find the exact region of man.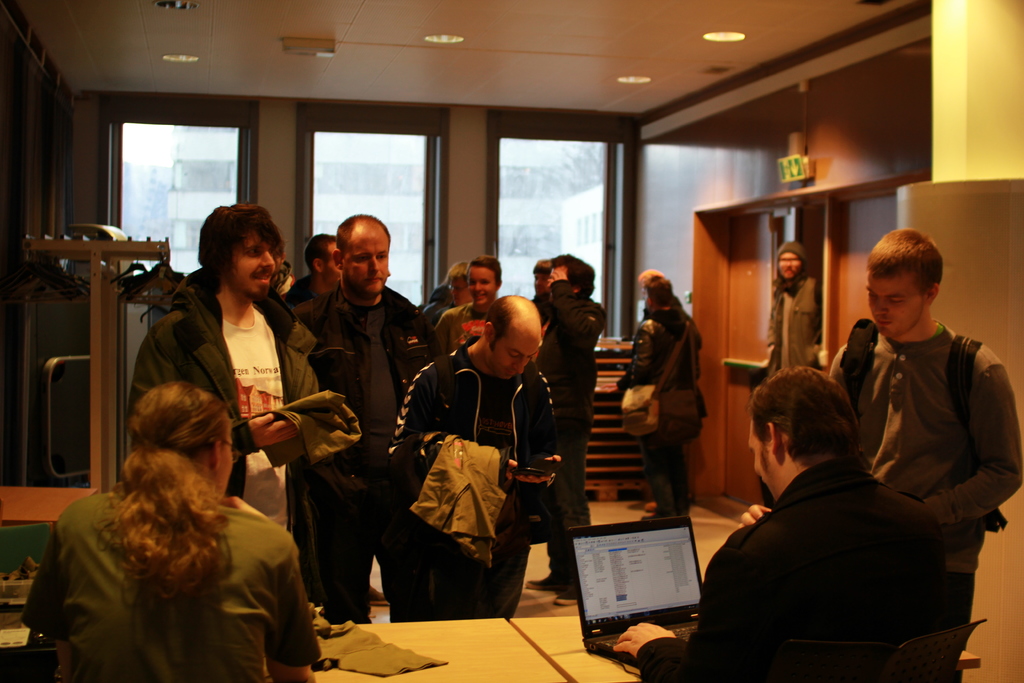
Exact region: left=607, top=273, right=695, bottom=511.
